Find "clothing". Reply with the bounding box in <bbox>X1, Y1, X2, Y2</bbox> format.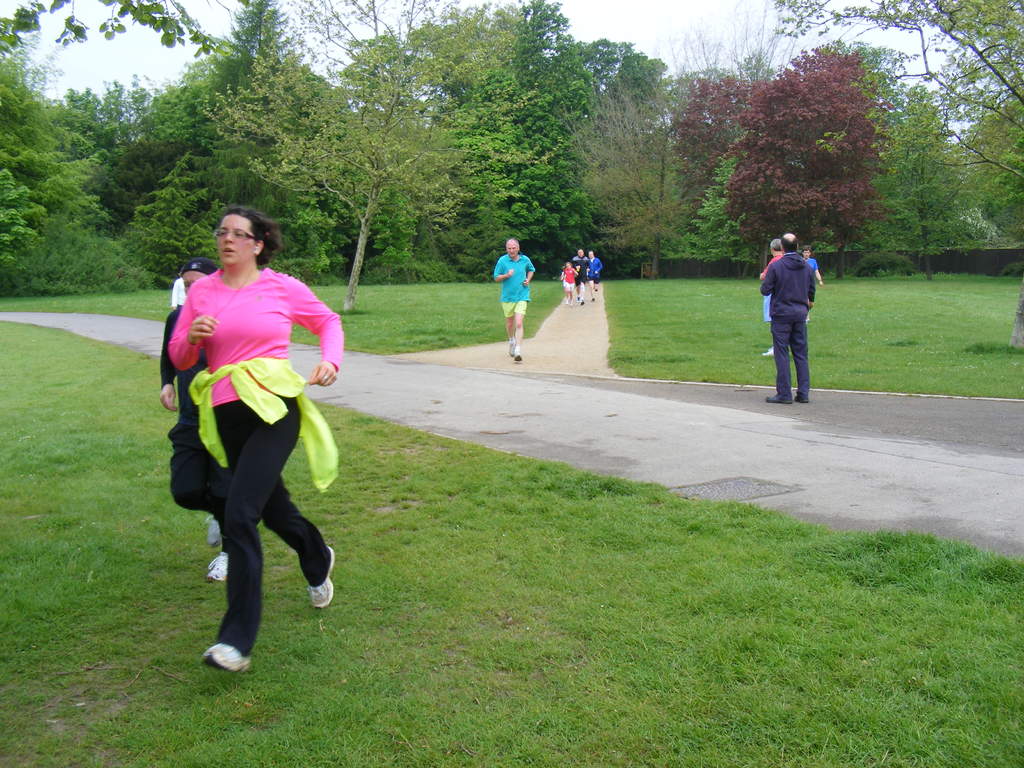
<bbox>758, 248, 786, 319</bbox>.
